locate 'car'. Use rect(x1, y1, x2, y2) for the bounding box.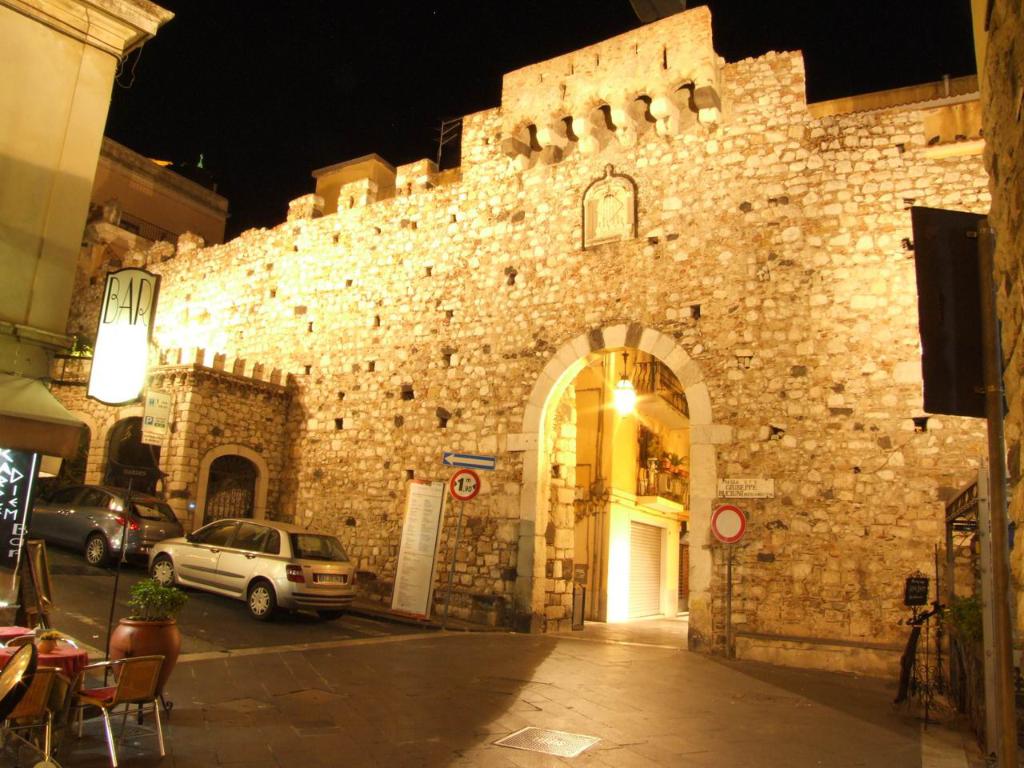
rect(146, 520, 363, 622).
